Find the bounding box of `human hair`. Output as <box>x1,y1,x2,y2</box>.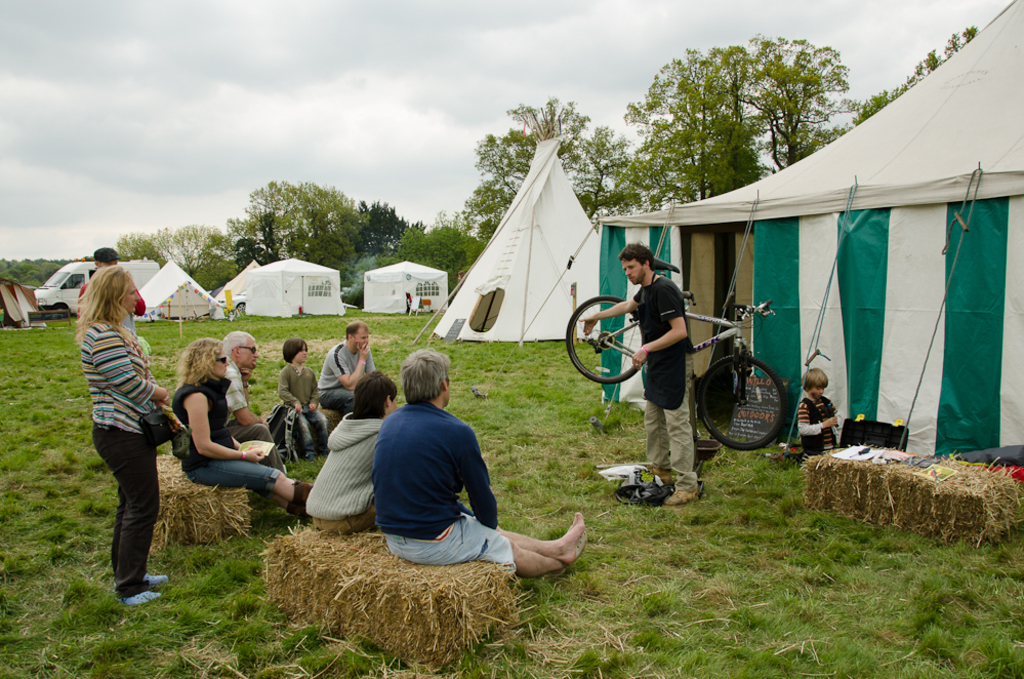
<box>614,239,654,267</box>.
